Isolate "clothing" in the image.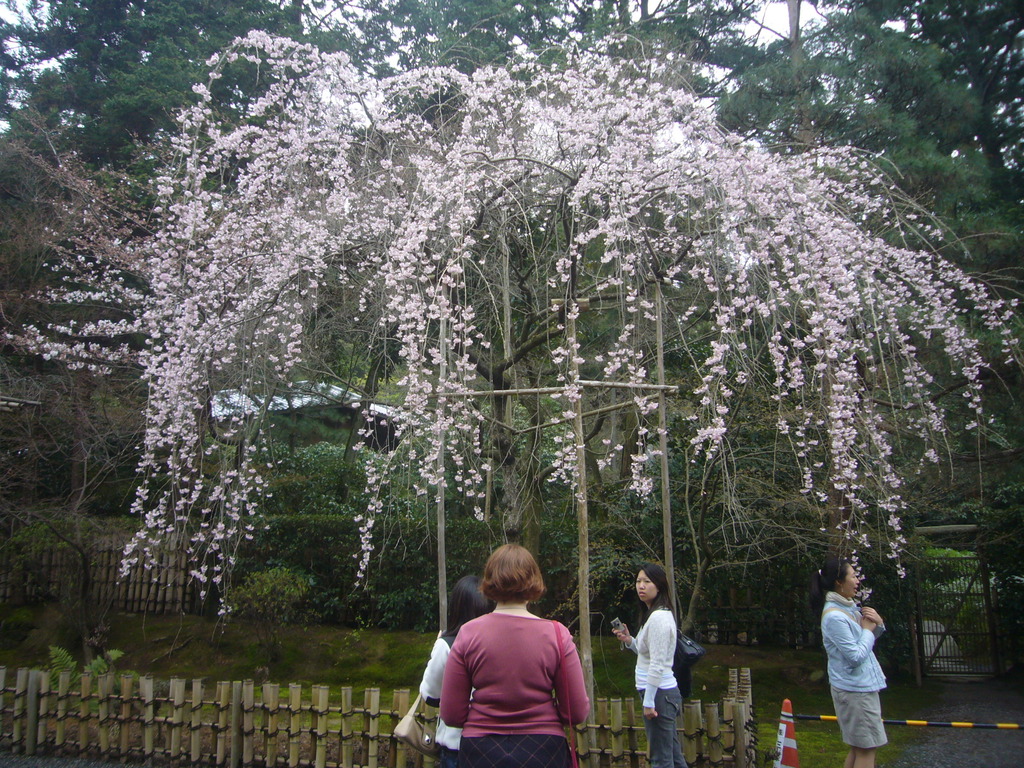
Isolated region: l=826, t=593, r=892, b=753.
